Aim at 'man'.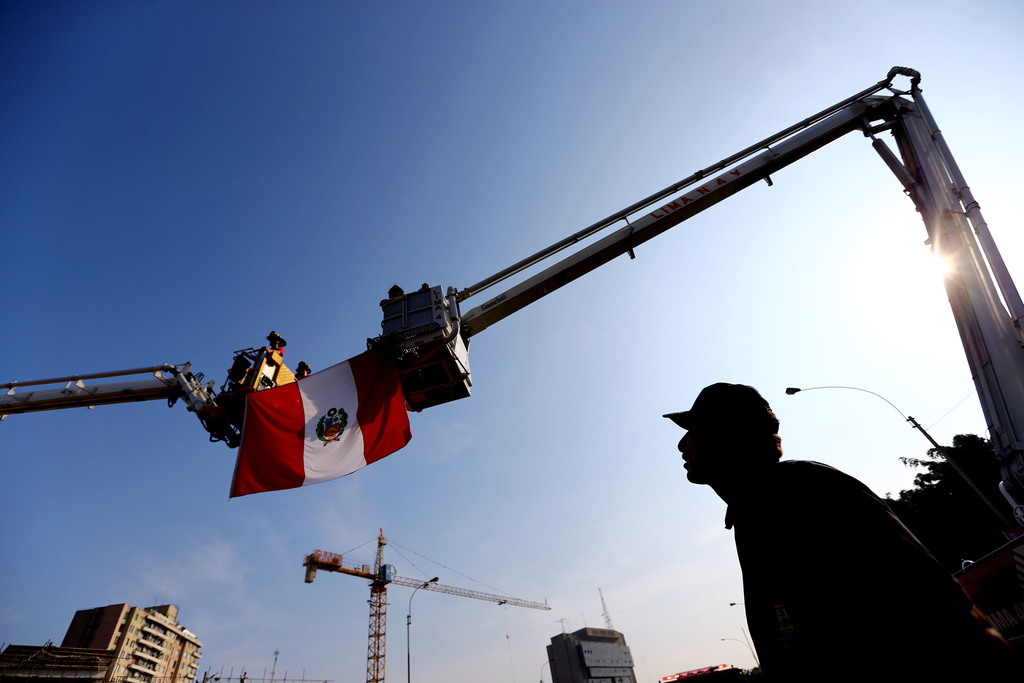
Aimed at left=644, top=381, right=962, bottom=676.
